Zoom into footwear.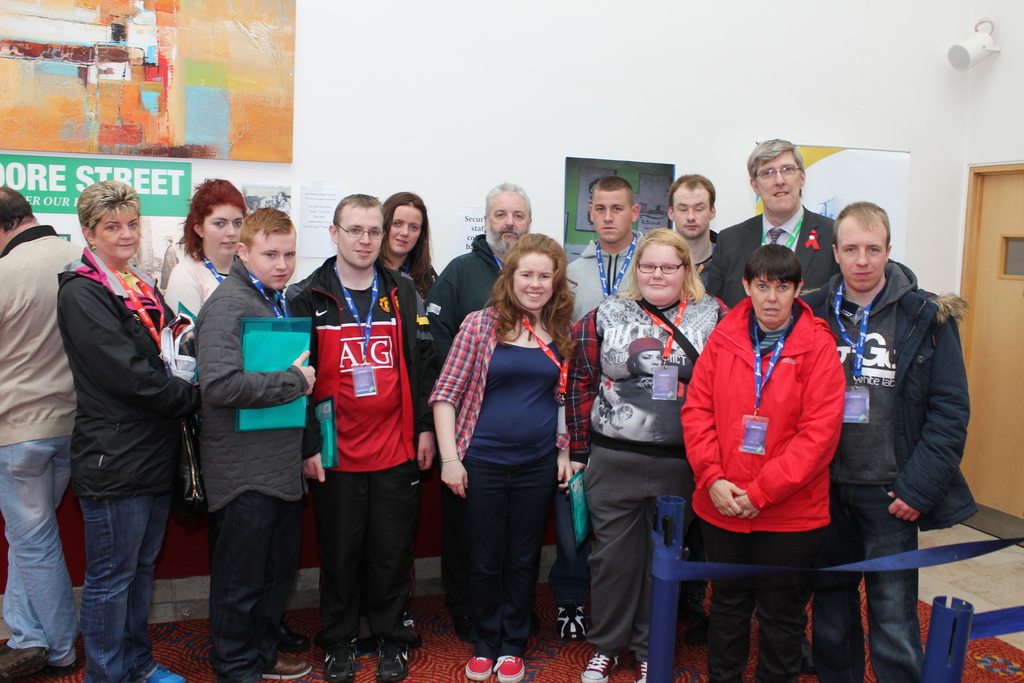
Zoom target: 0/646/84/682.
